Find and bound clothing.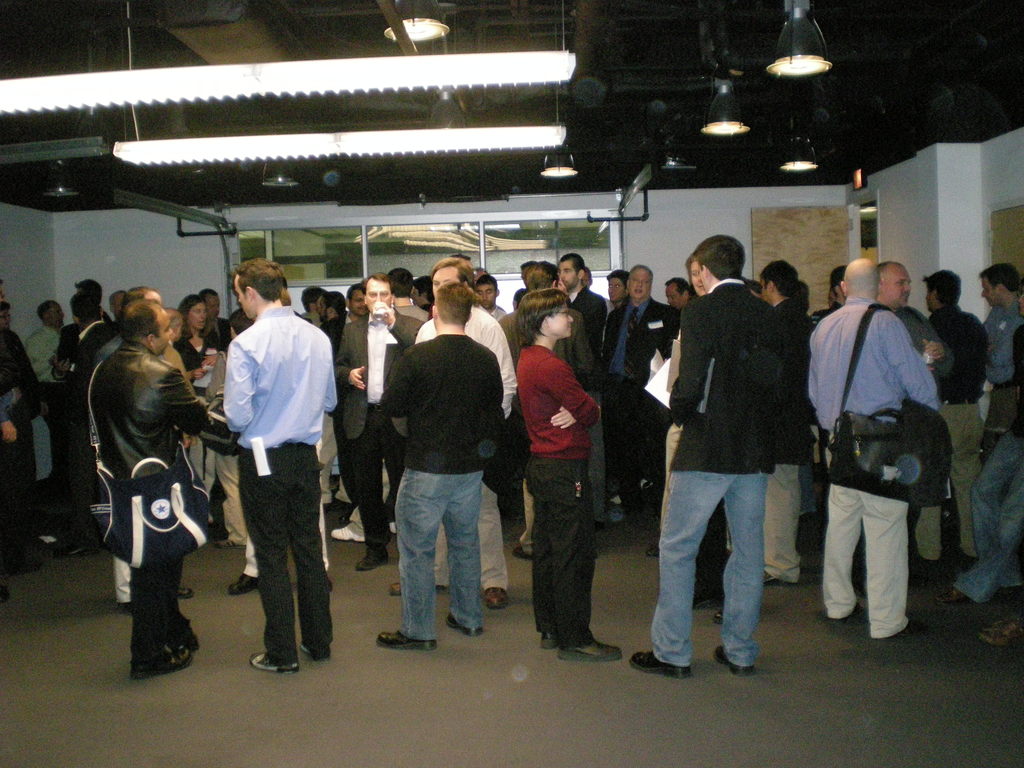
Bound: (left=516, top=347, right=599, bottom=458).
